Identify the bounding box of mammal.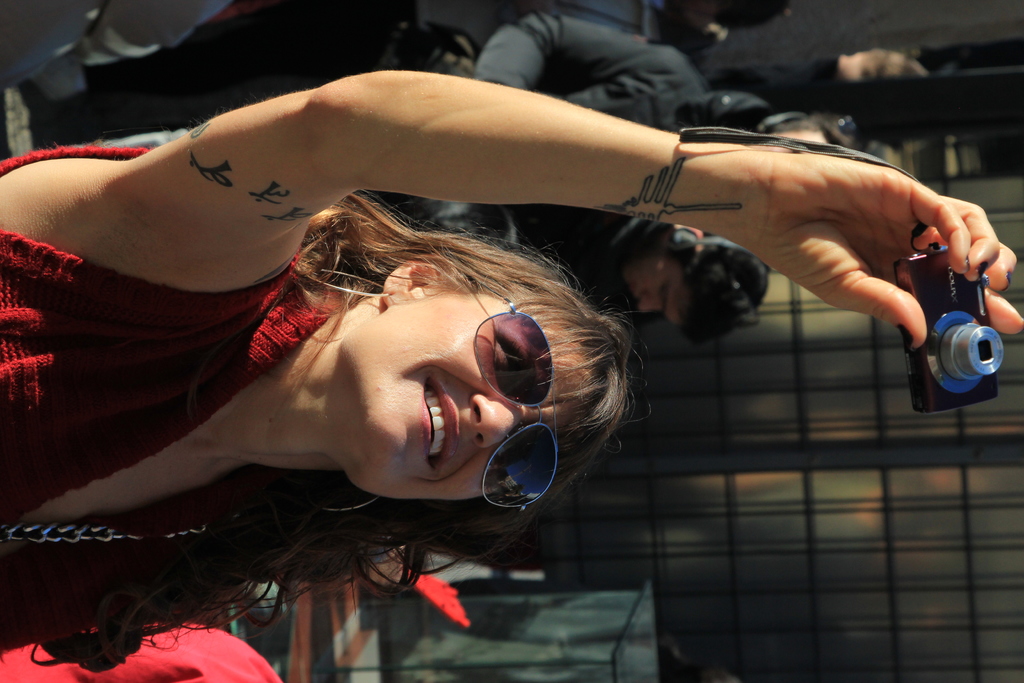
(465,13,879,168).
